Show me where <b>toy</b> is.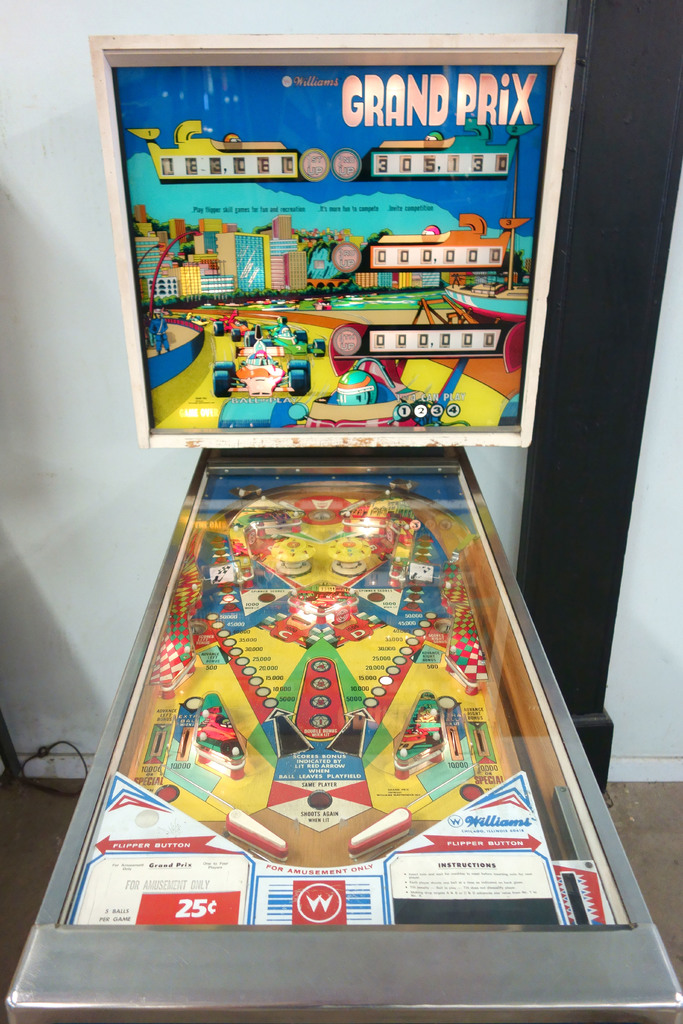
<b>toy</b> is at (x1=213, y1=342, x2=304, y2=392).
